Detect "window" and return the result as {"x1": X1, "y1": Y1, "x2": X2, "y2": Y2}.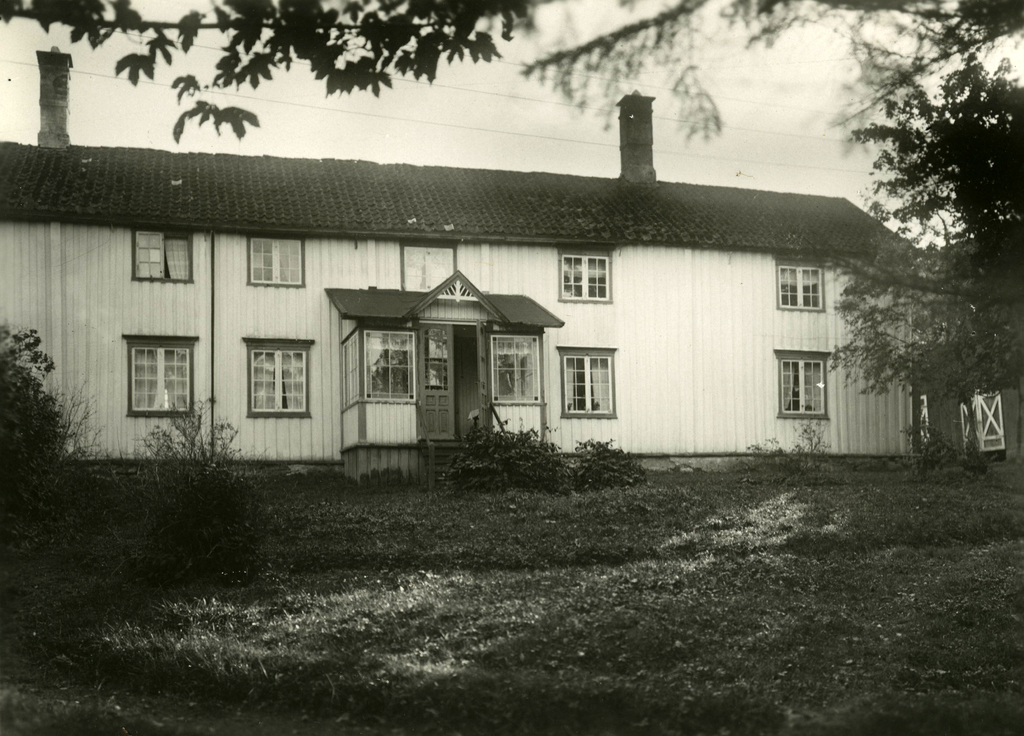
{"x1": 339, "y1": 330, "x2": 360, "y2": 415}.
